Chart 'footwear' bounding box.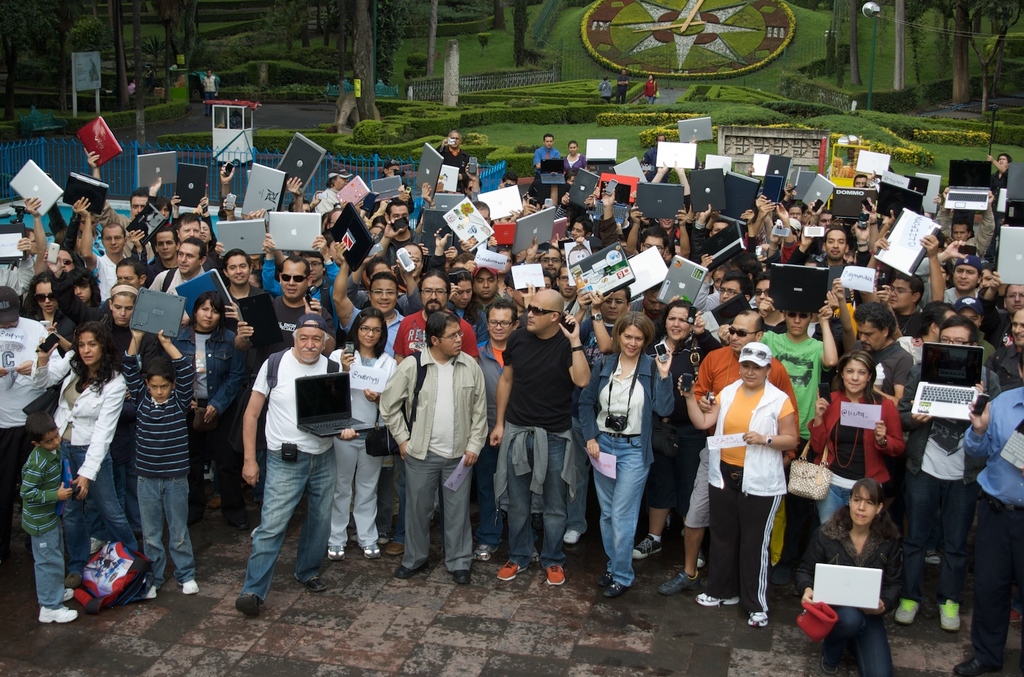
Charted: region(605, 579, 627, 596).
